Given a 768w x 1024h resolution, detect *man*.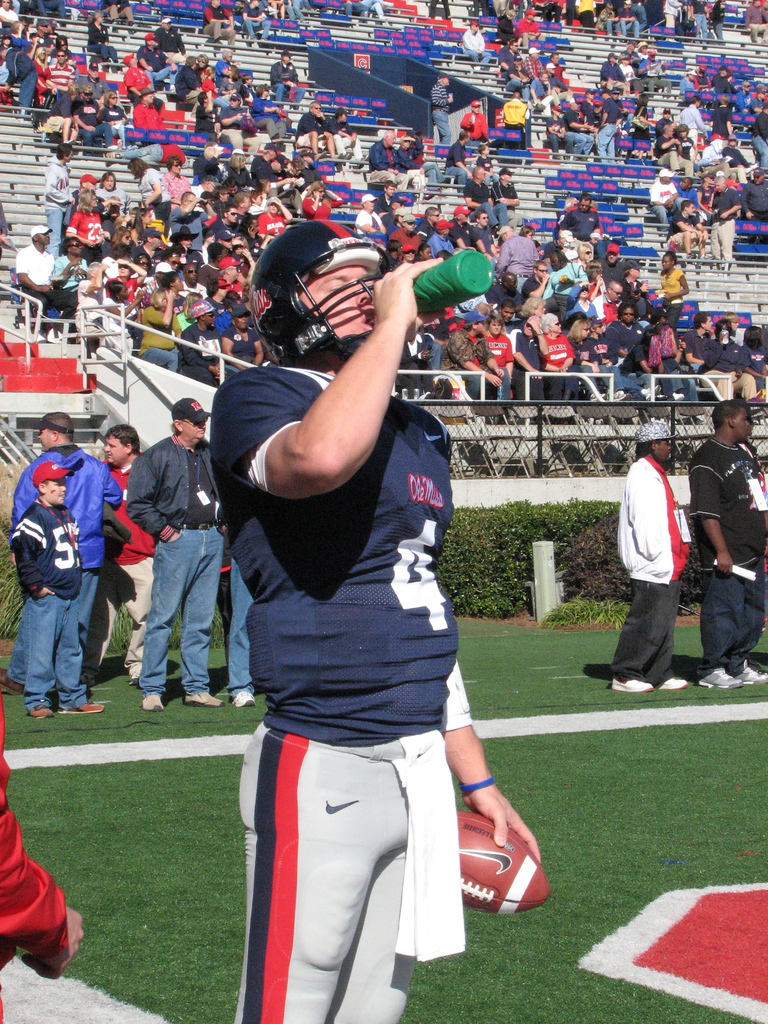
select_region(714, 63, 735, 94).
